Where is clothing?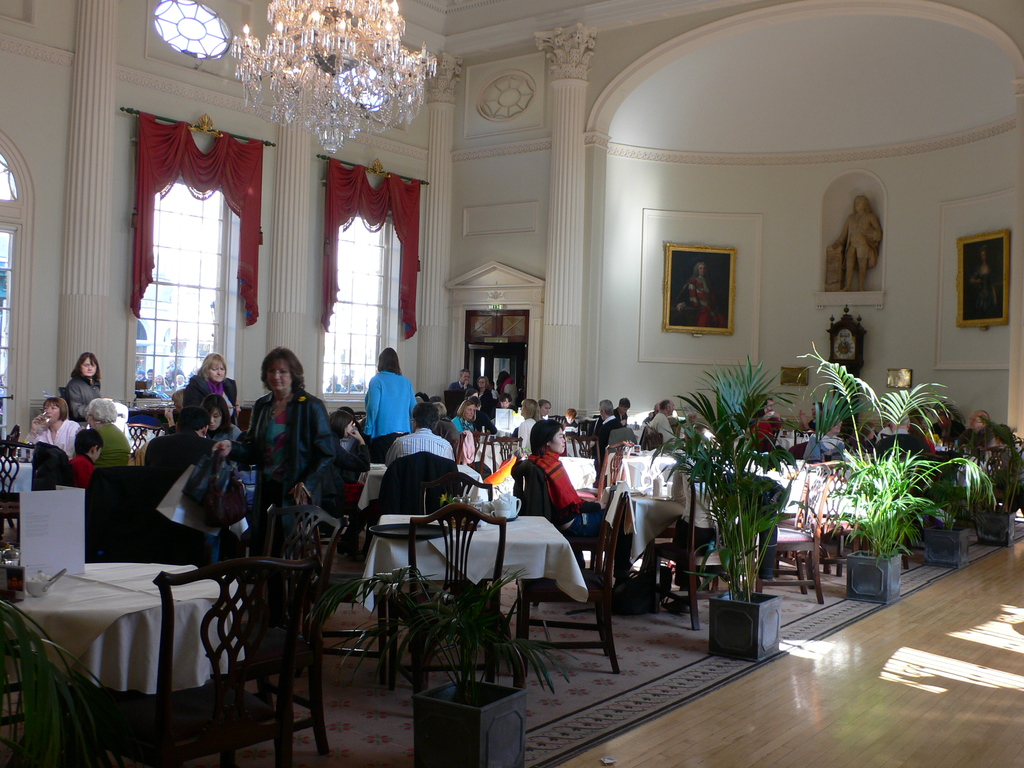
[x1=518, y1=419, x2=536, y2=450].
